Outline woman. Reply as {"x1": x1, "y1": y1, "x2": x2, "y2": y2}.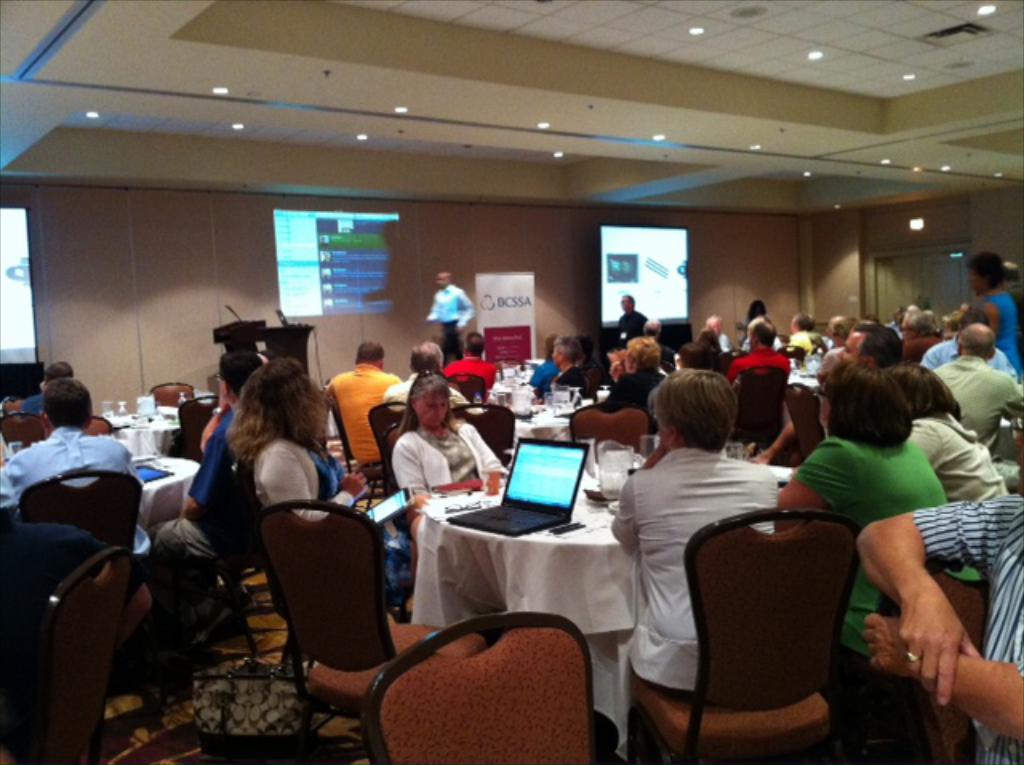
{"x1": 773, "y1": 357, "x2": 984, "y2": 666}.
